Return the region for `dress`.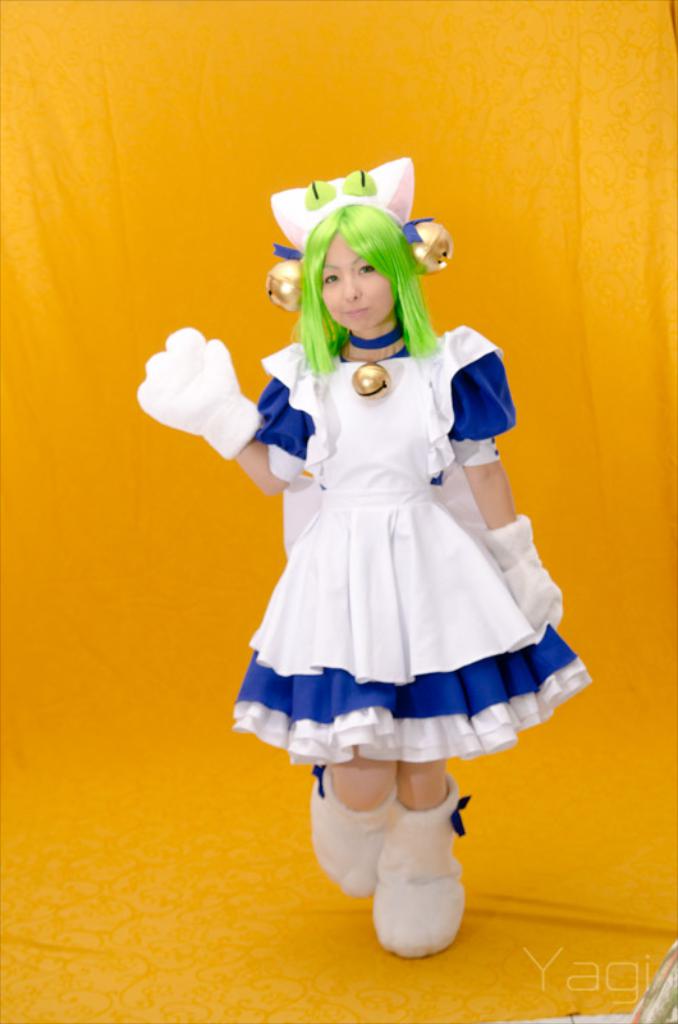
<box>228,320,596,773</box>.
